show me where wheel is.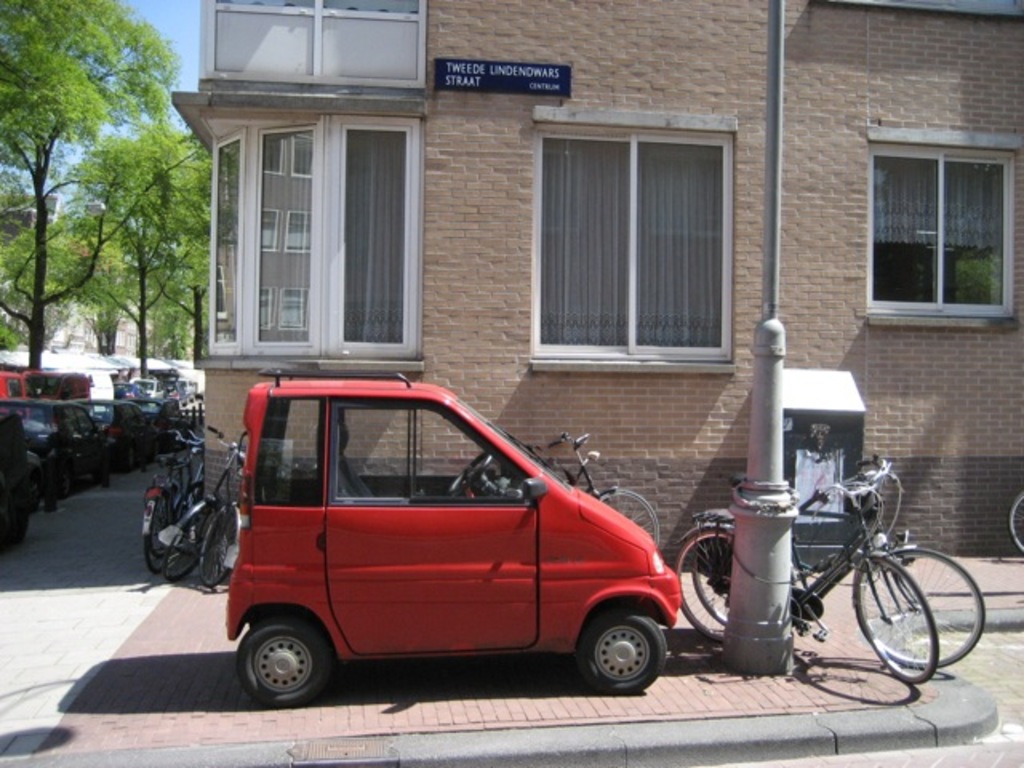
wheel is at [461, 451, 494, 477].
